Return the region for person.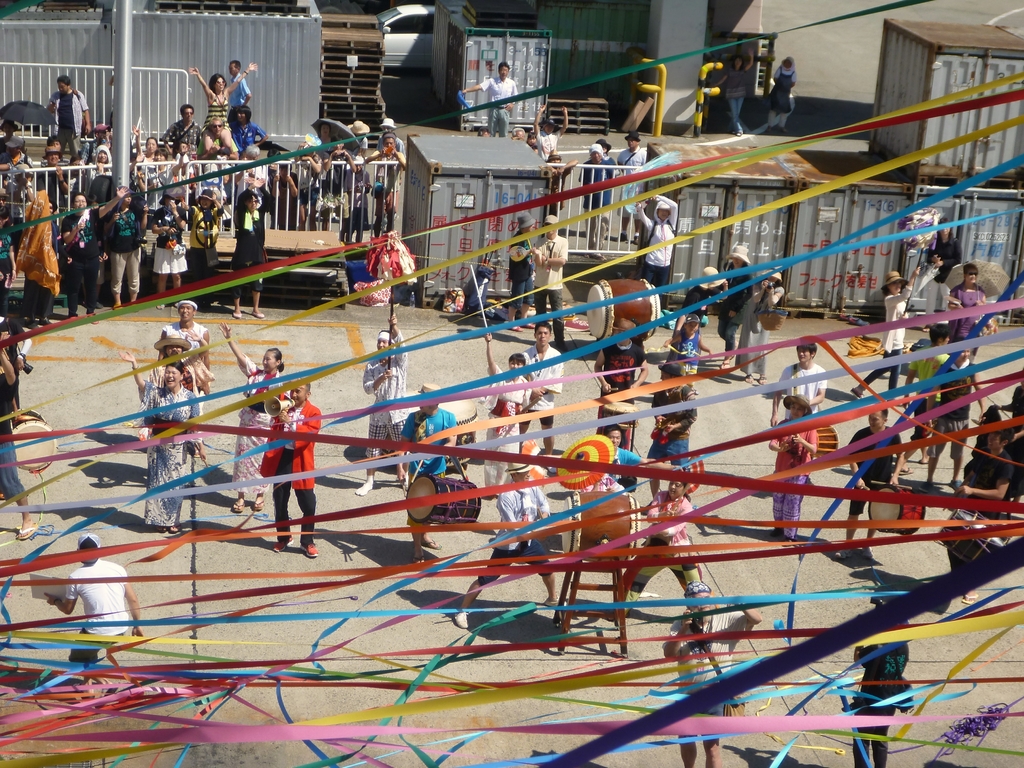
614/127/646/233.
